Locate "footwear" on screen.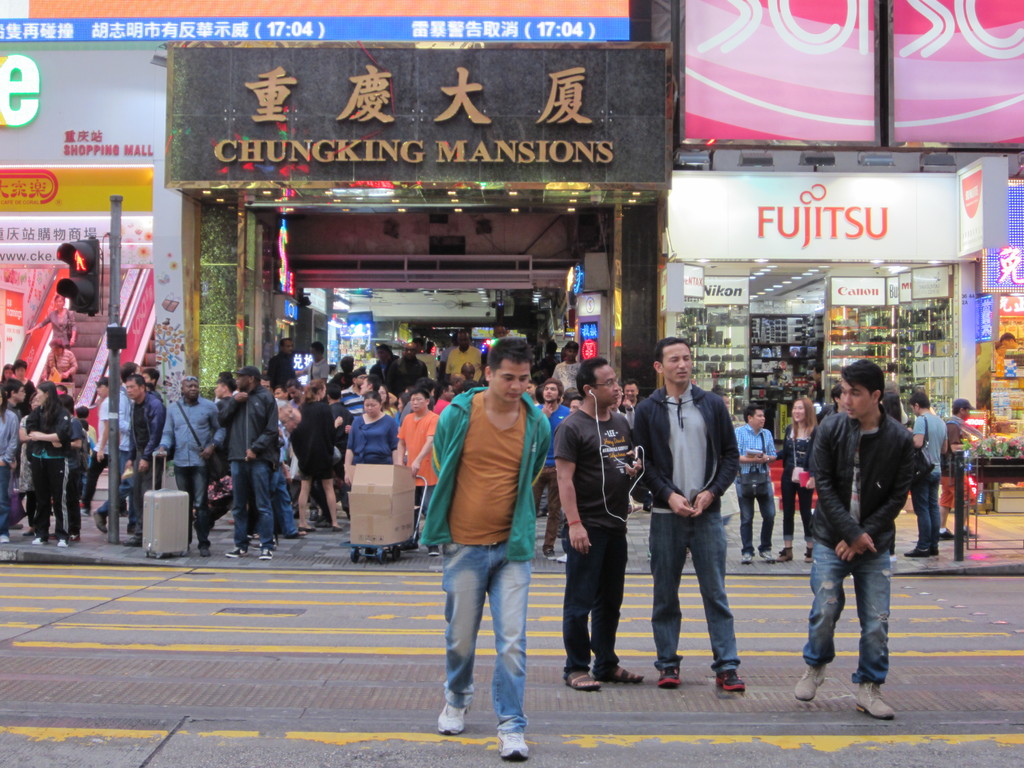
On screen at select_region(66, 531, 84, 543).
